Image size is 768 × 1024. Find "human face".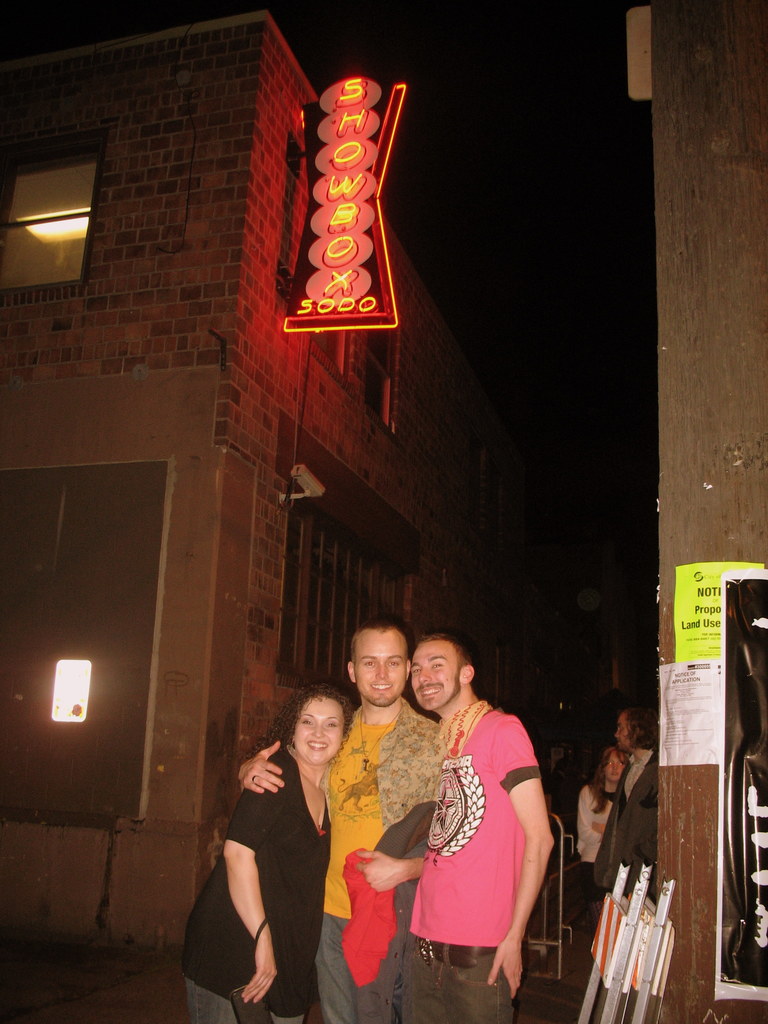
(x1=351, y1=620, x2=407, y2=705).
